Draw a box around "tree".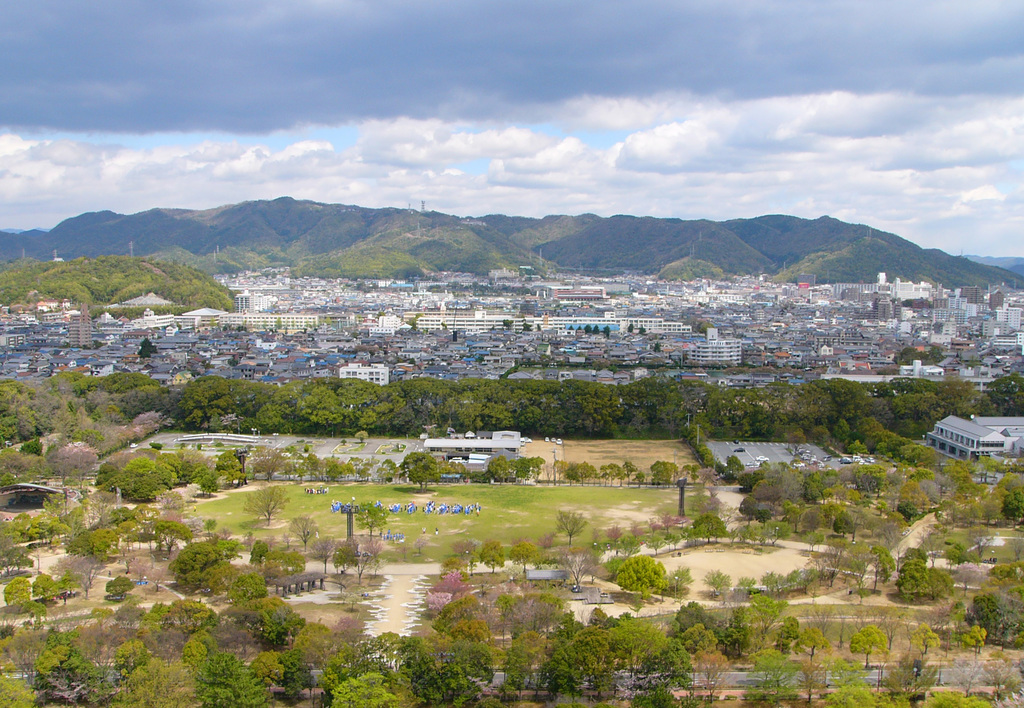
452/538/481/578.
